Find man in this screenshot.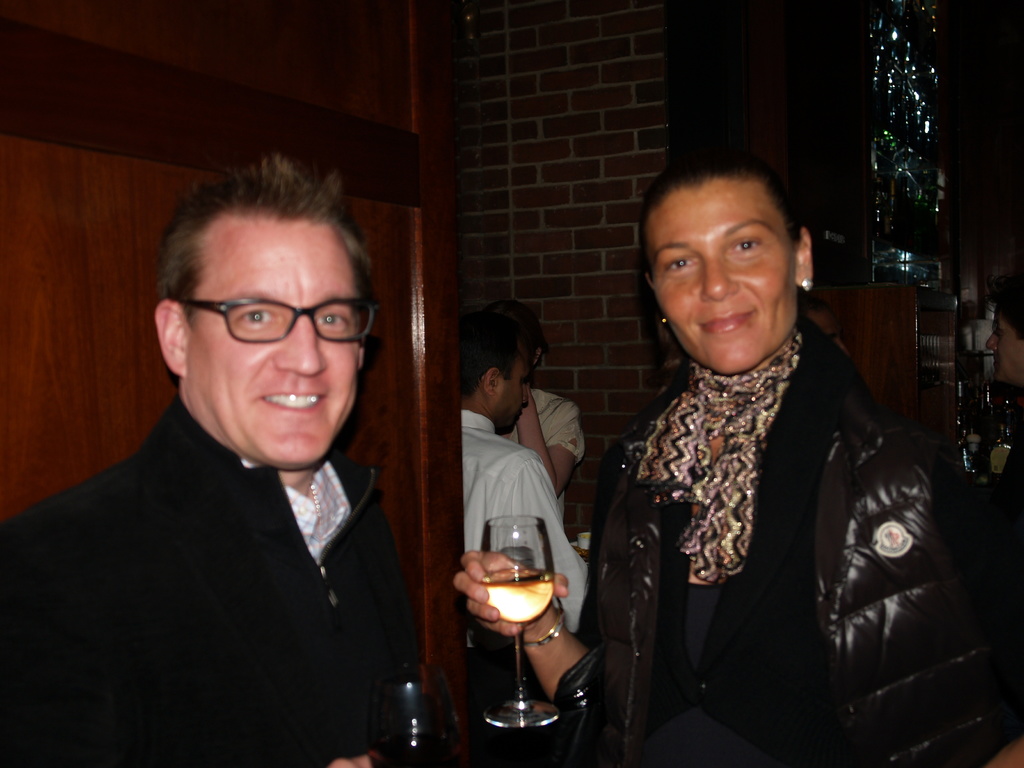
The bounding box for man is 0:151:425:767.
